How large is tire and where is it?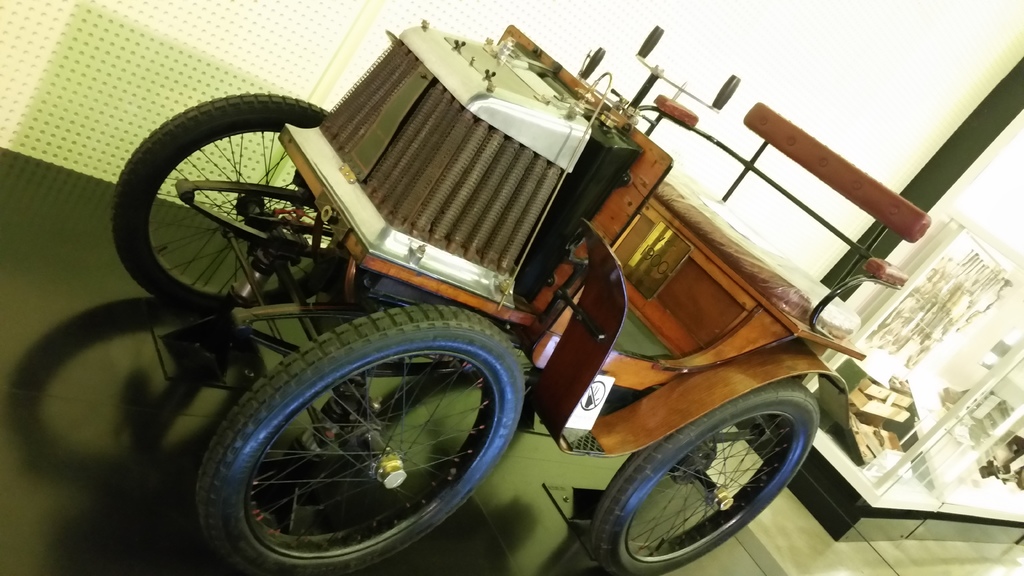
Bounding box: x1=109 y1=95 x2=346 y2=316.
